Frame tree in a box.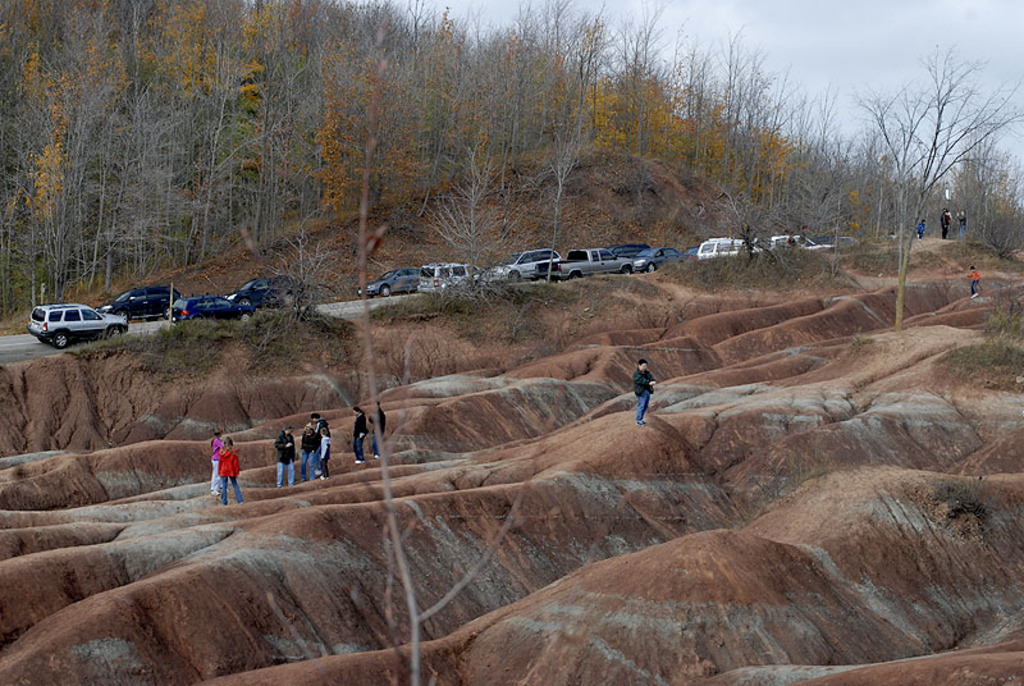
<region>422, 147, 535, 303</region>.
